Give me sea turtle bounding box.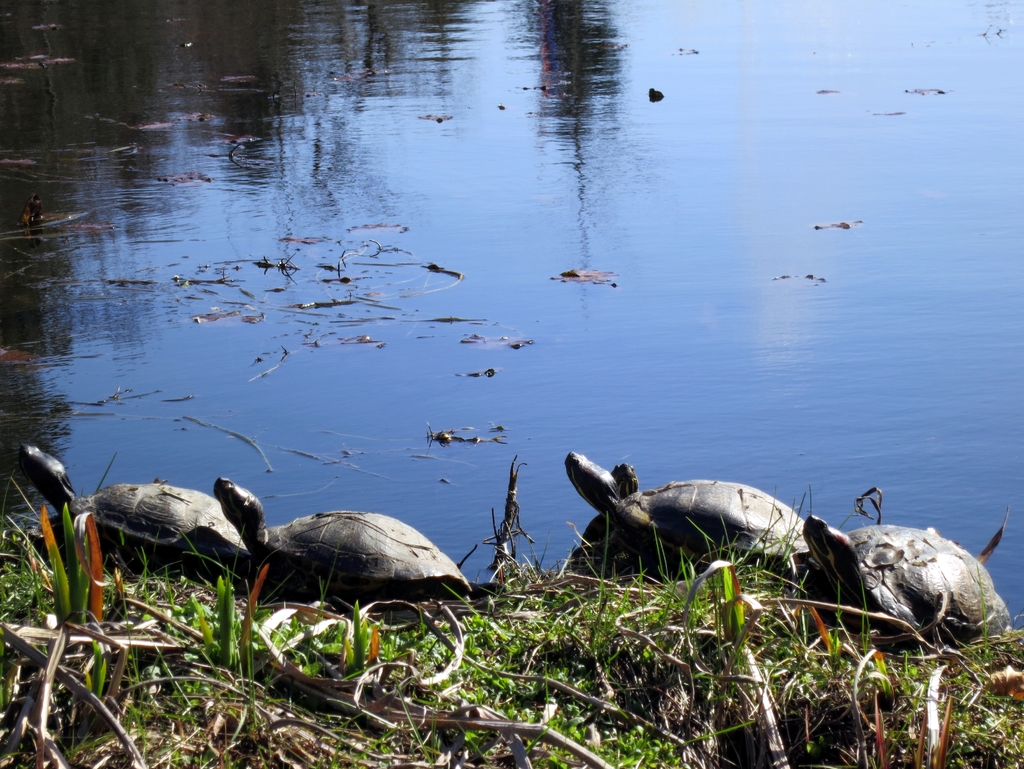
562/445/822/597.
